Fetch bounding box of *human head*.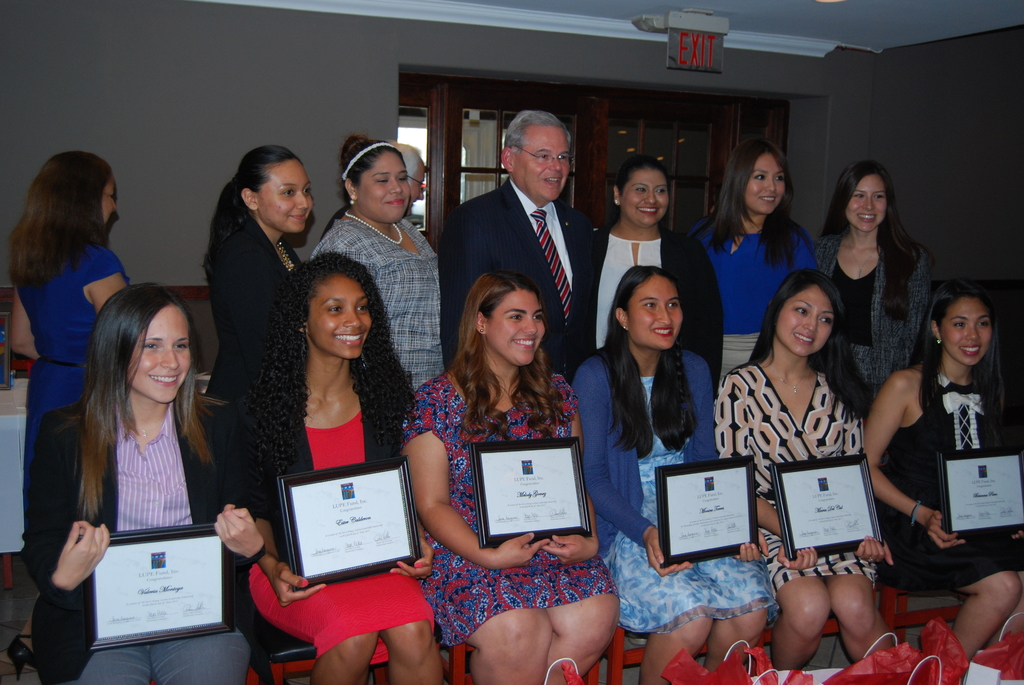
Bbox: x1=291 y1=250 x2=372 y2=359.
